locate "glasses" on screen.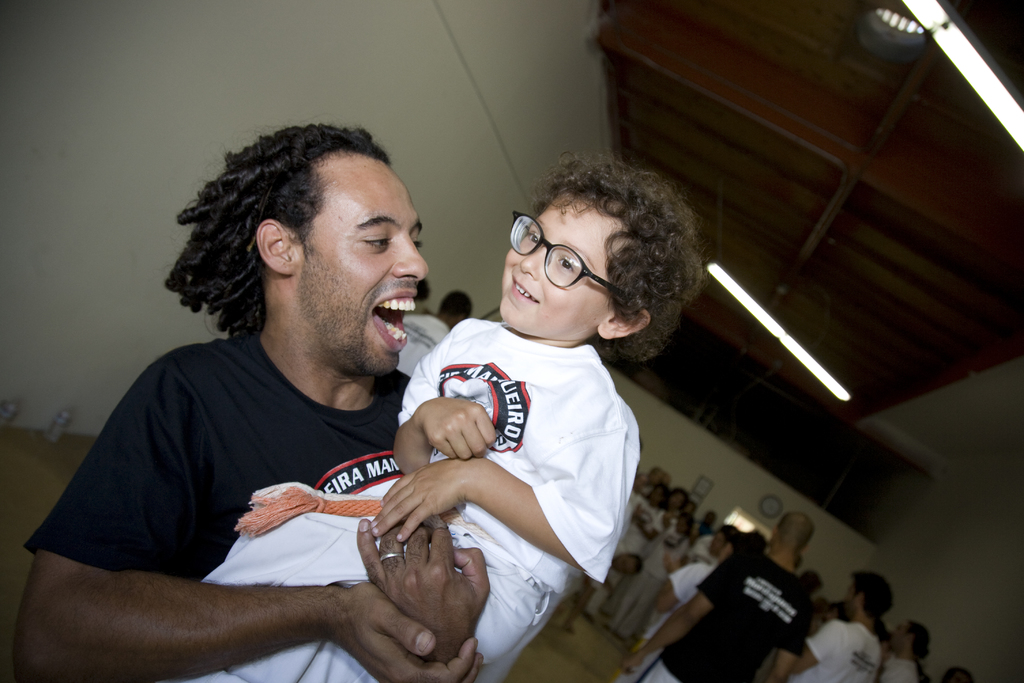
On screen at (left=498, top=223, right=610, bottom=281).
